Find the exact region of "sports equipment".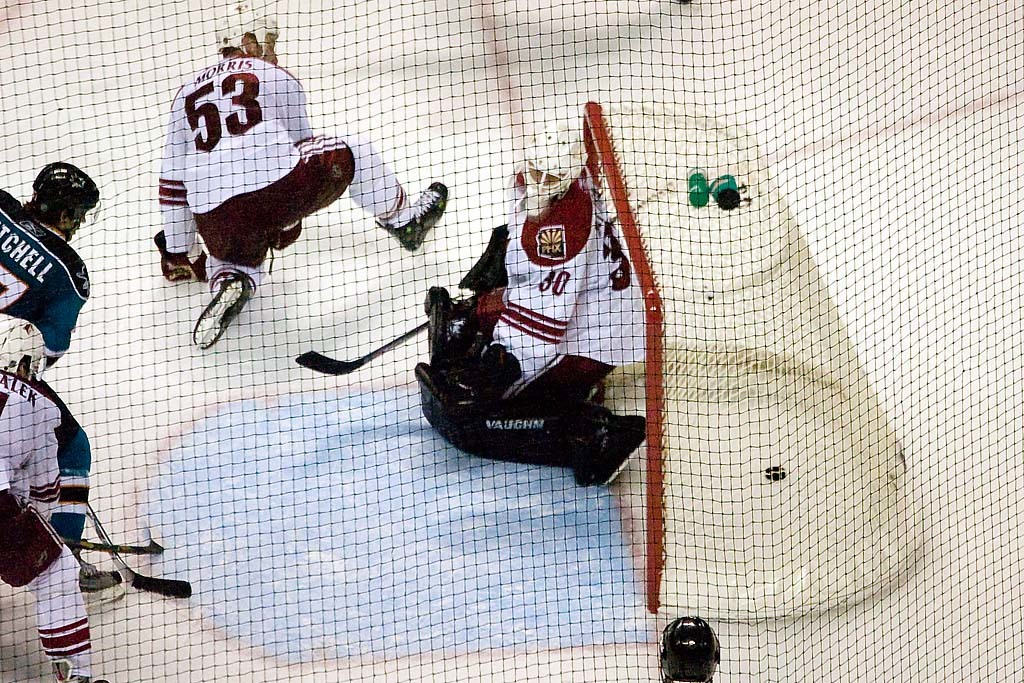
Exact region: 29 161 99 235.
